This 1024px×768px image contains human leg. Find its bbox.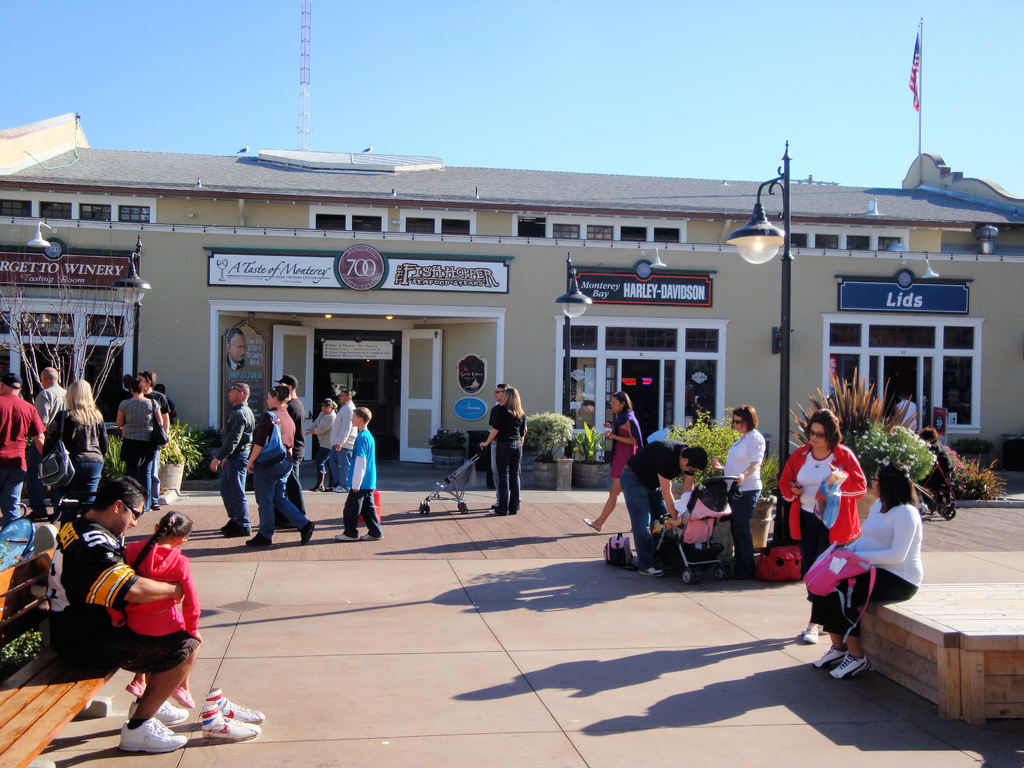
Rect(124, 636, 198, 751).
